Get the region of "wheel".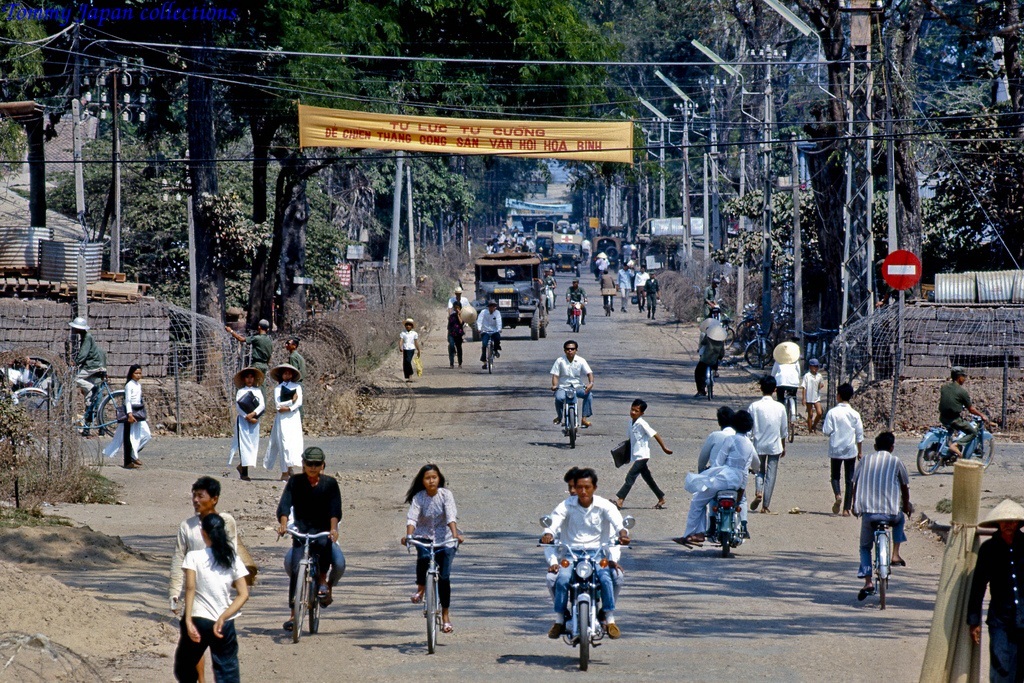
561/580/617/662.
